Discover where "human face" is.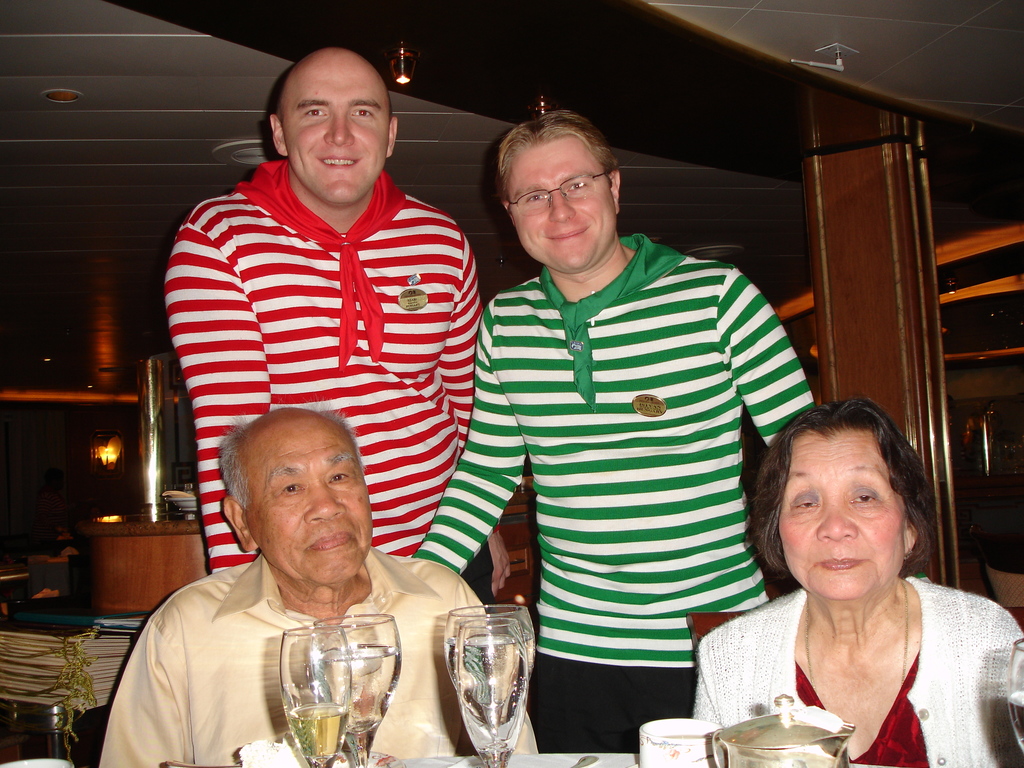
Discovered at (x1=776, y1=434, x2=907, y2=597).
